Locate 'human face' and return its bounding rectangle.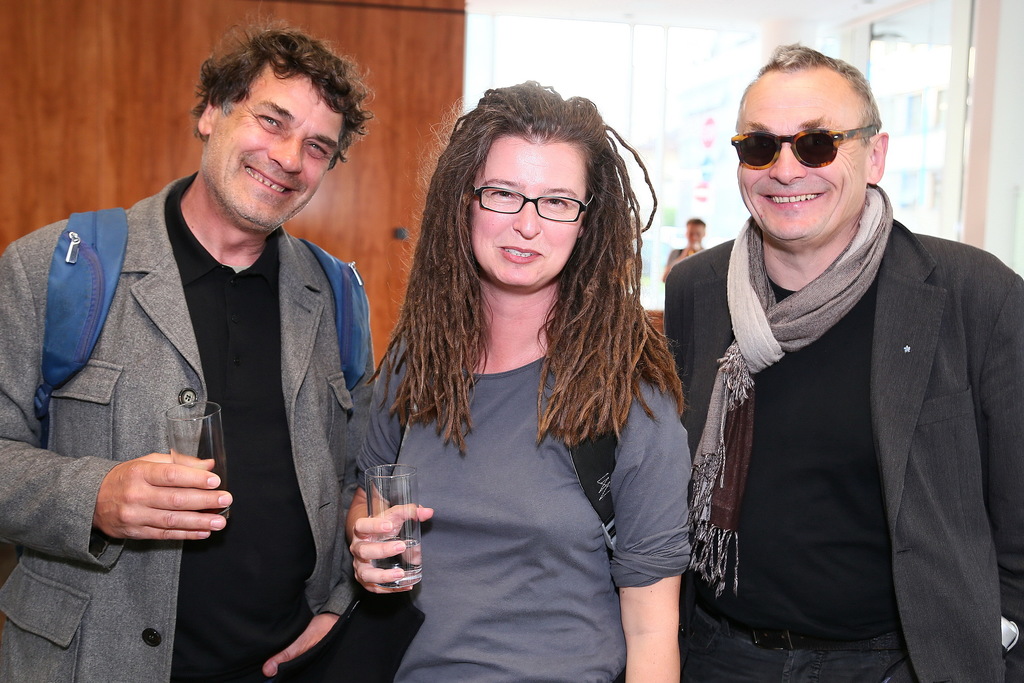
crop(199, 77, 348, 235).
